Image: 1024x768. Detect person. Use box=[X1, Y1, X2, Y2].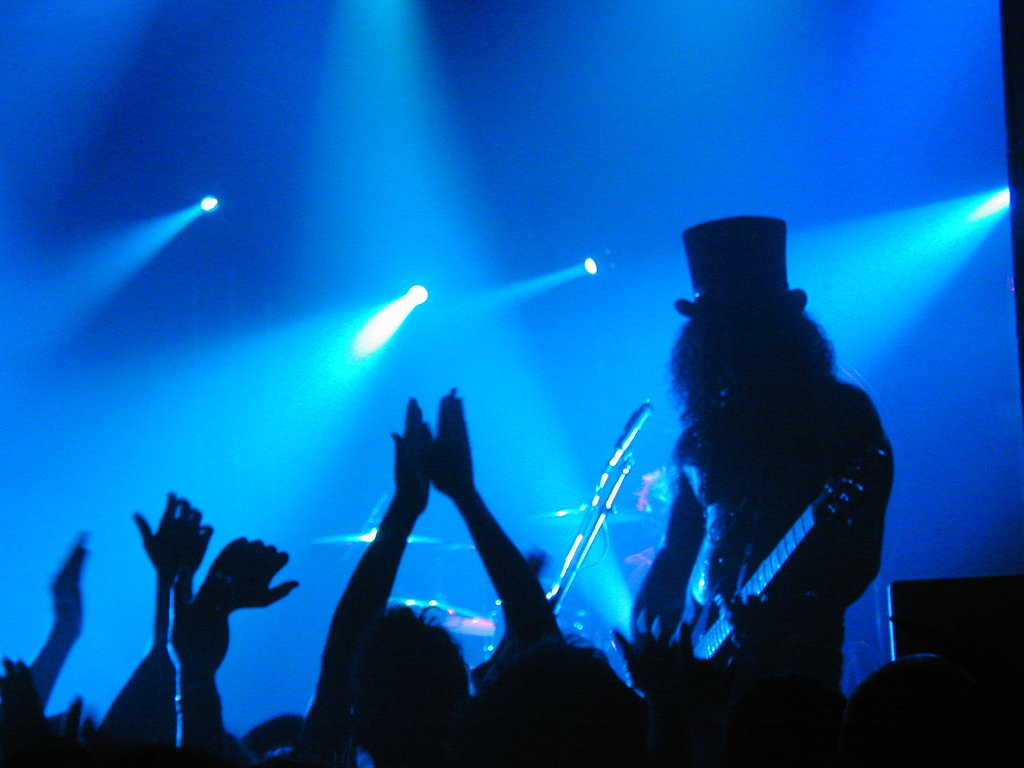
box=[632, 314, 894, 688].
